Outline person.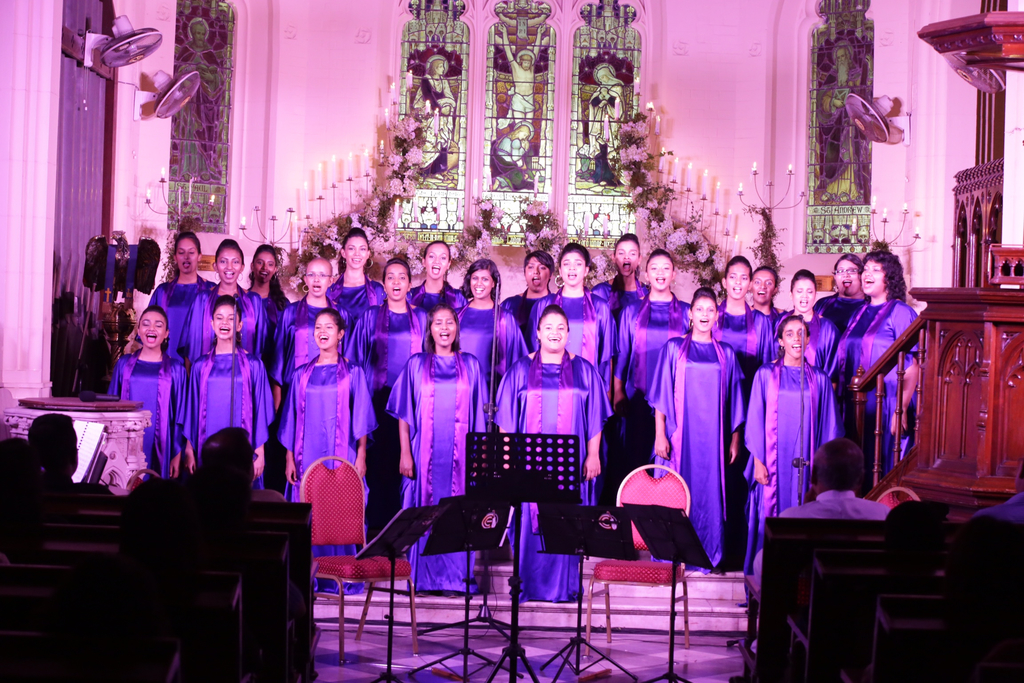
Outline: [left=104, top=229, right=926, bottom=599].
